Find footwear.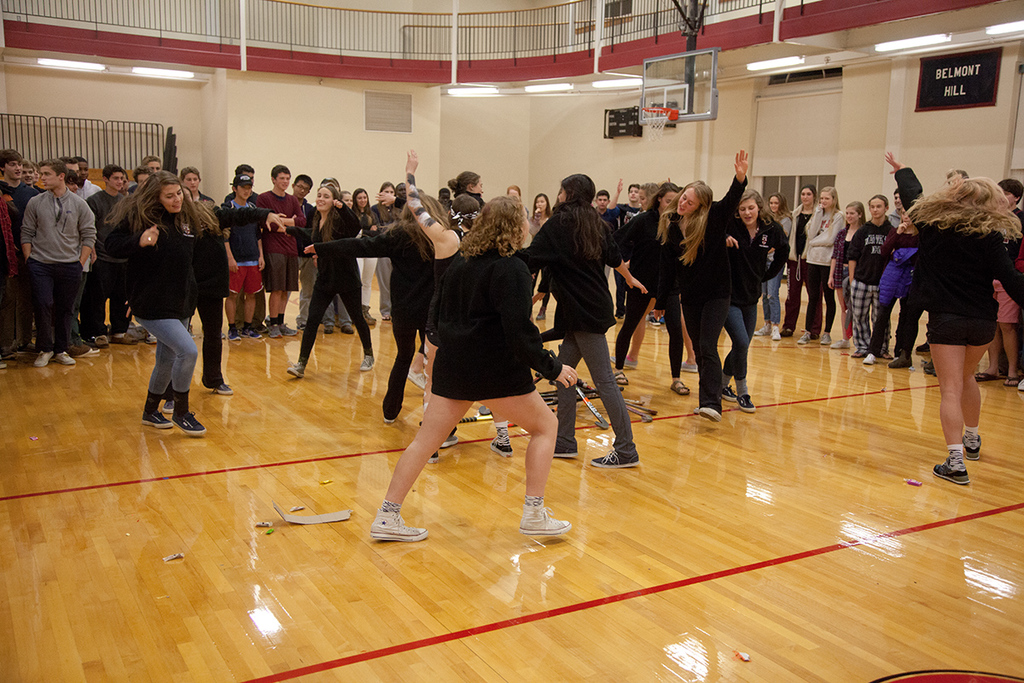
region(975, 370, 1000, 380).
